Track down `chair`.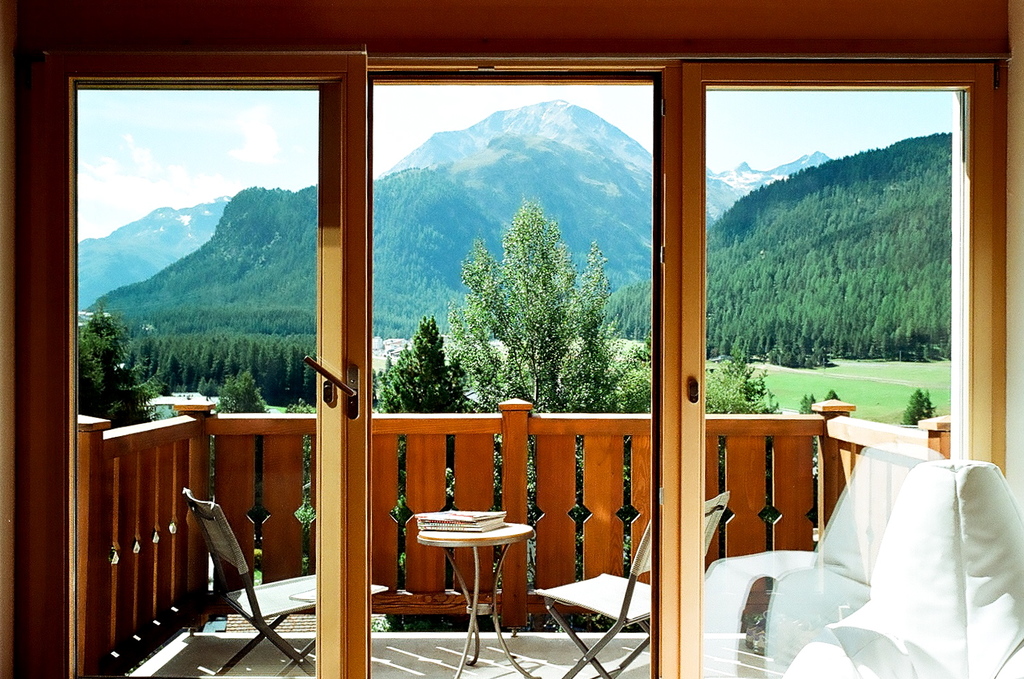
Tracked to 183:488:384:678.
